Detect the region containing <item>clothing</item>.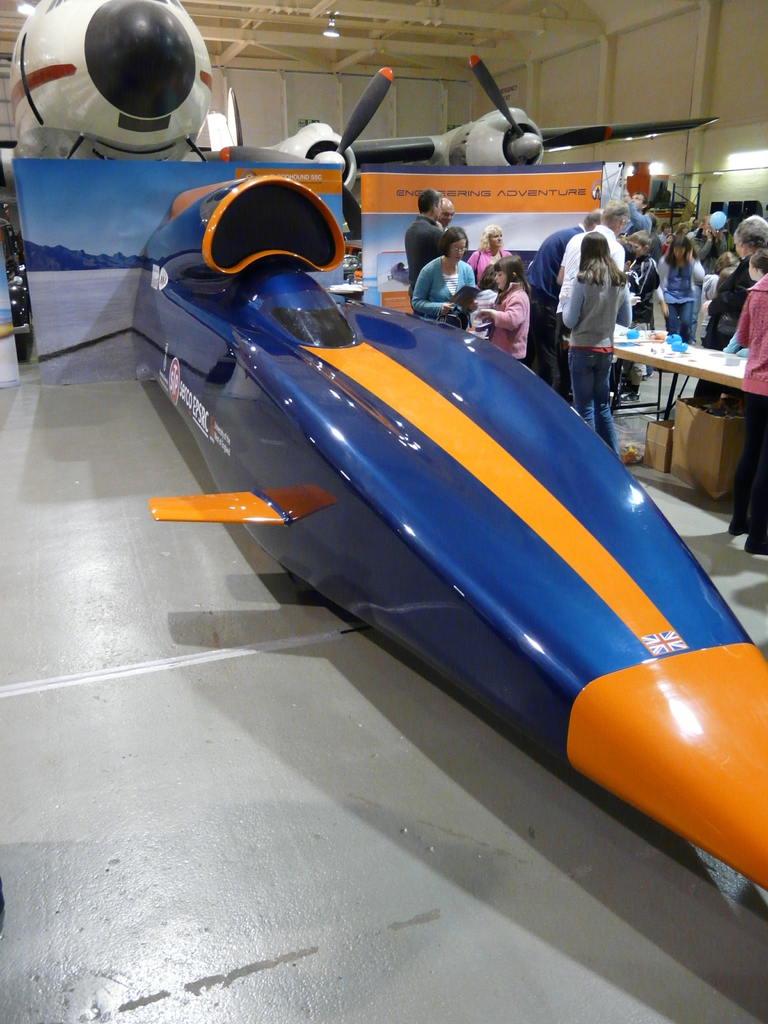
Rect(410, 256, 476, 317).
